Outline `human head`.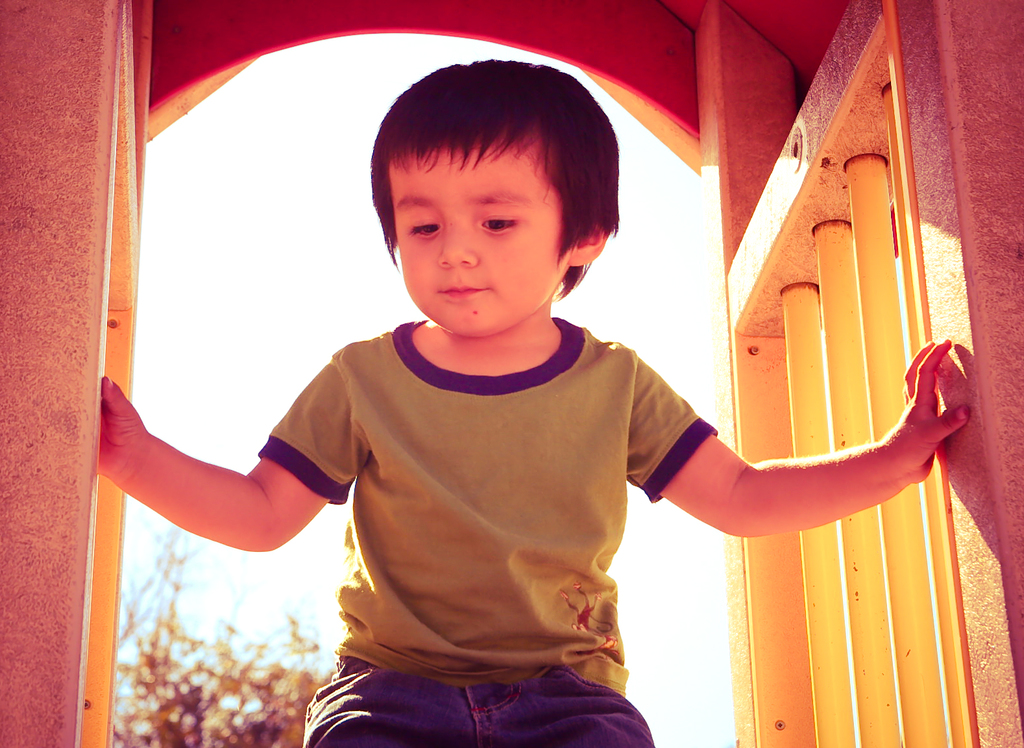
Outline: <region>361, 52, 614, 332</region>.
